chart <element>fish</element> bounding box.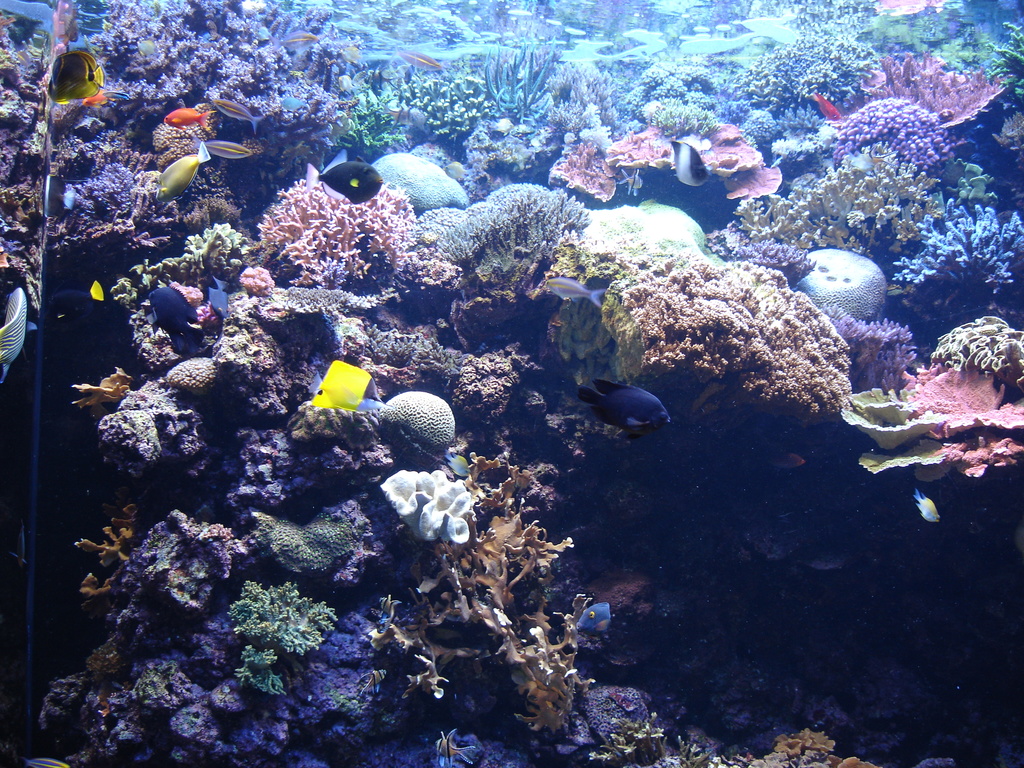
Charted: locate(307, 147, 386, 204).
